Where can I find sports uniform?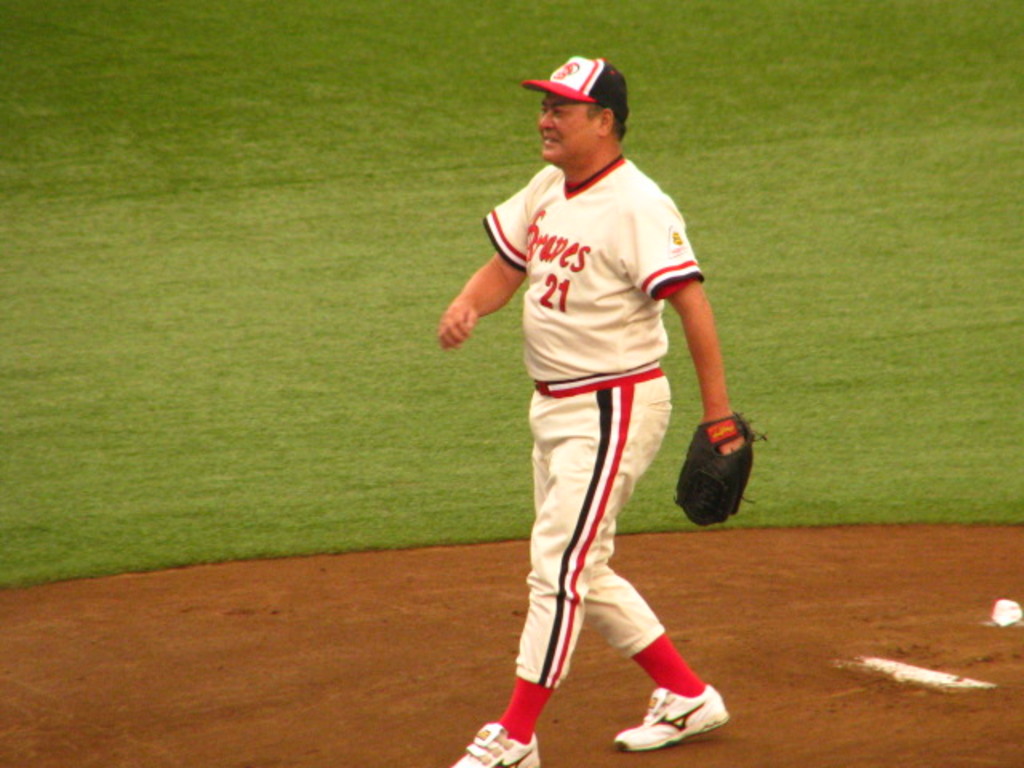
You can find it at select_region(454, 54, 770, 766).
